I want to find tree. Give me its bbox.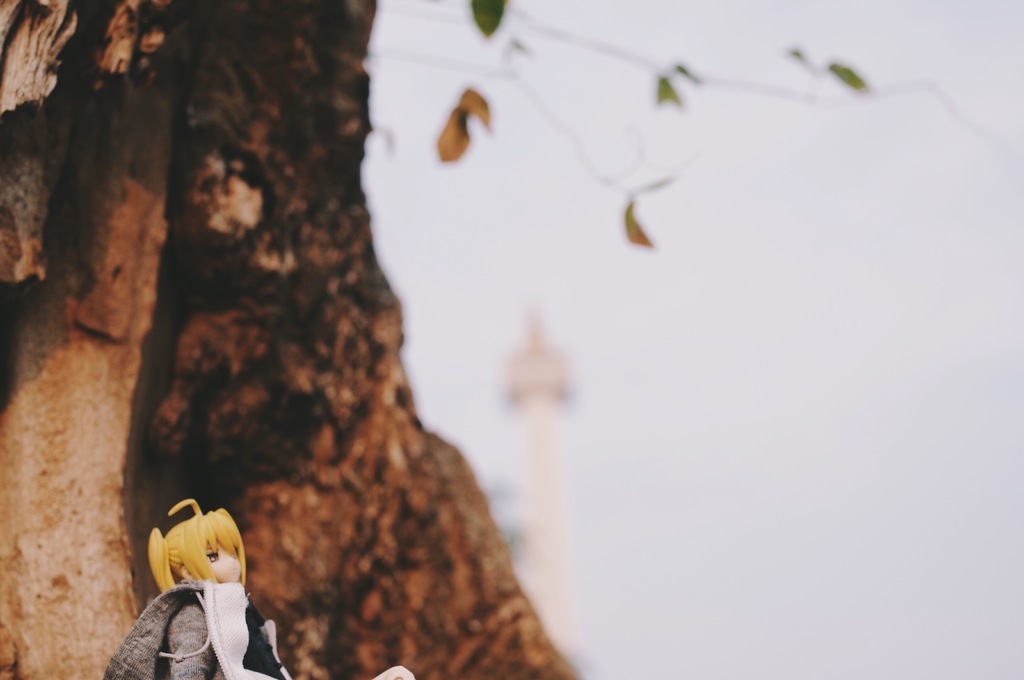
select_region(0, 0, 577, 679).
